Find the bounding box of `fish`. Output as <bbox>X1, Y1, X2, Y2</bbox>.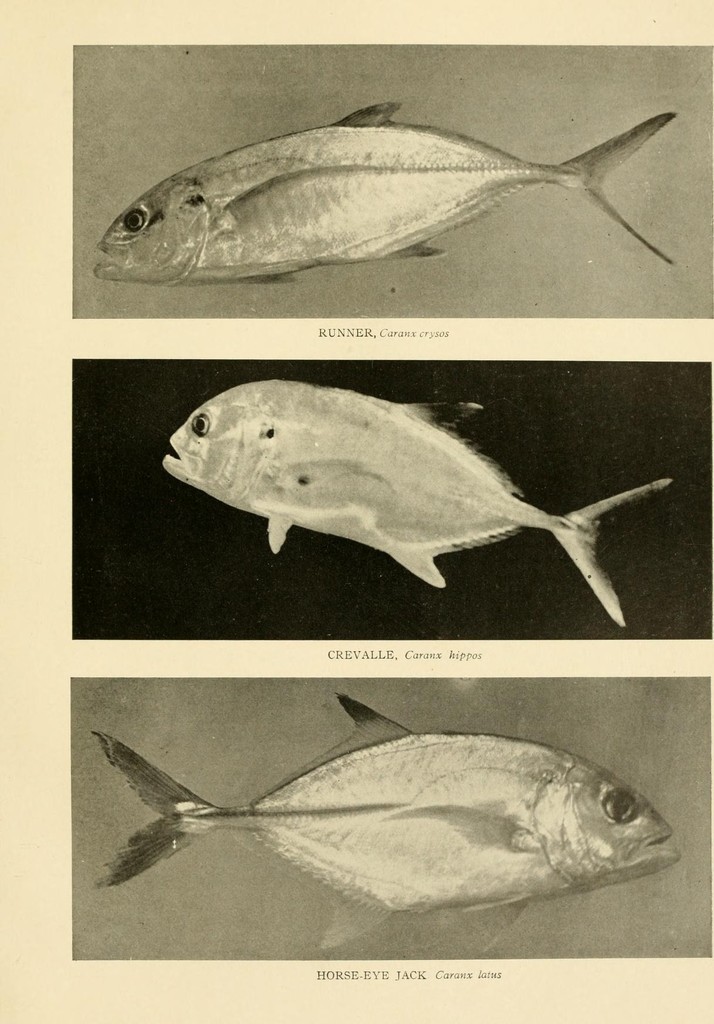
<bbox>80, 90, 685, 300</bbox>.
